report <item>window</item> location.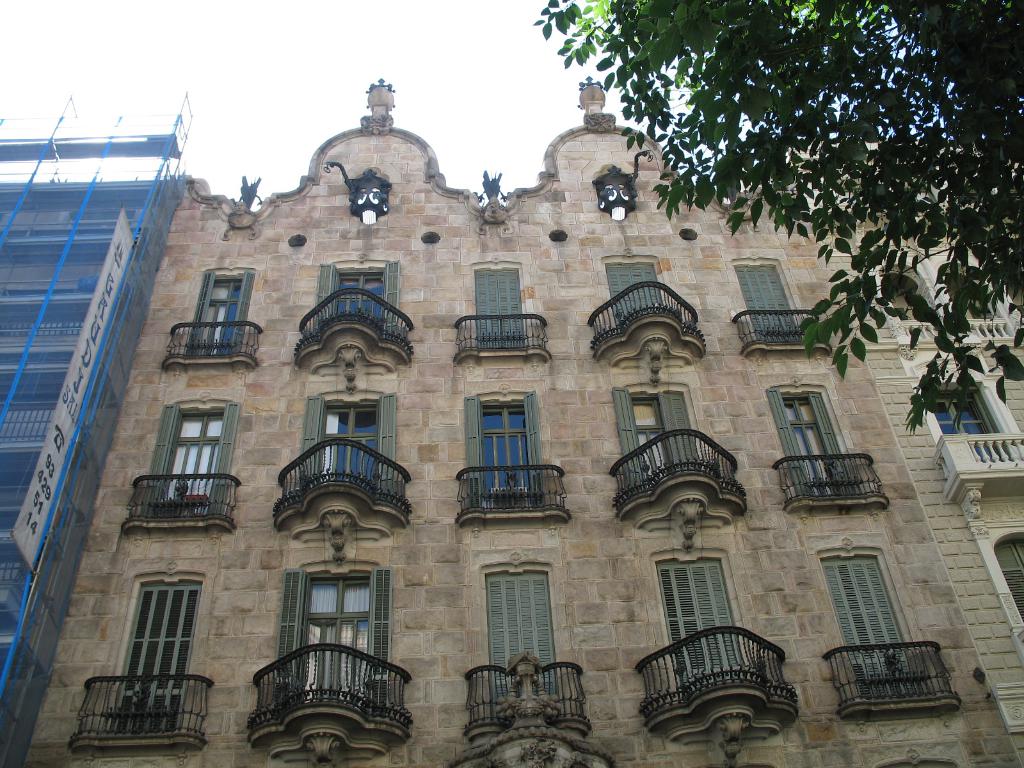
Report: bbox=(955, 276, 1002, 323).
